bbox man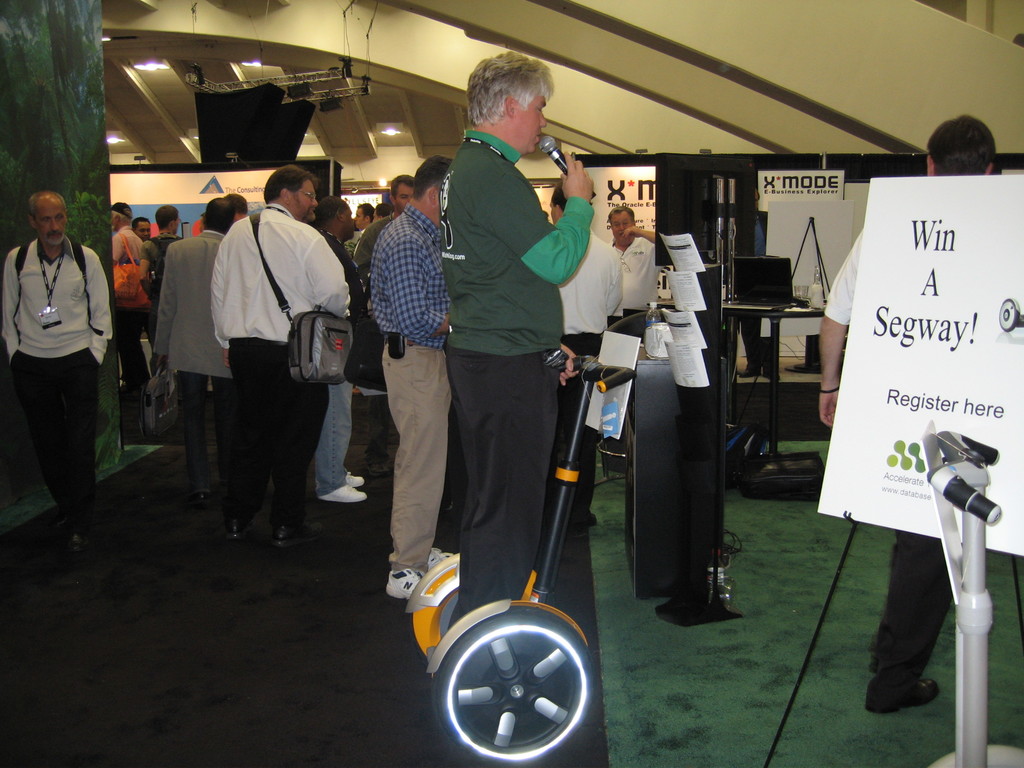
crop(447, 47, 588, 627)
